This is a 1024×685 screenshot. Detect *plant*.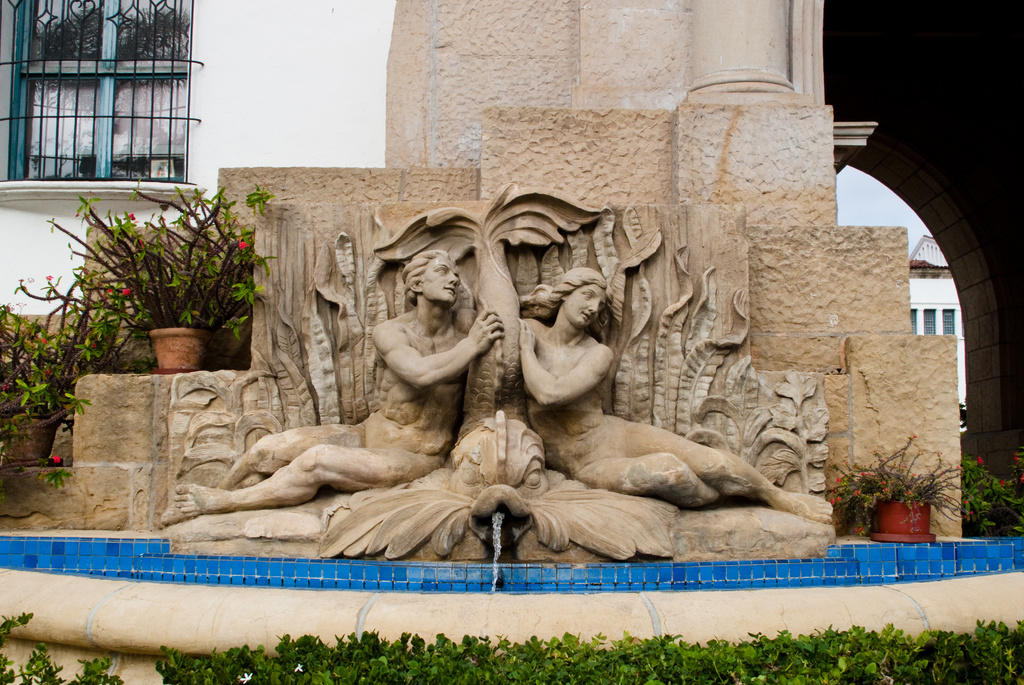
box(825, 425, 969, 533).
